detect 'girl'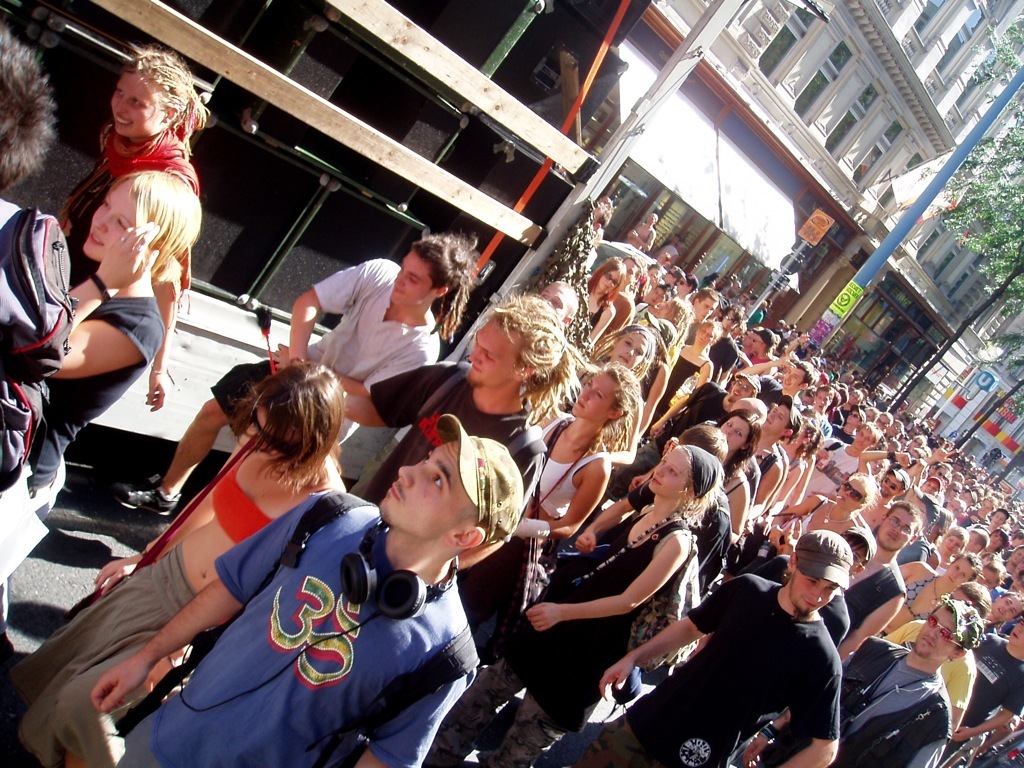
box(27, 169, 204, 515)
